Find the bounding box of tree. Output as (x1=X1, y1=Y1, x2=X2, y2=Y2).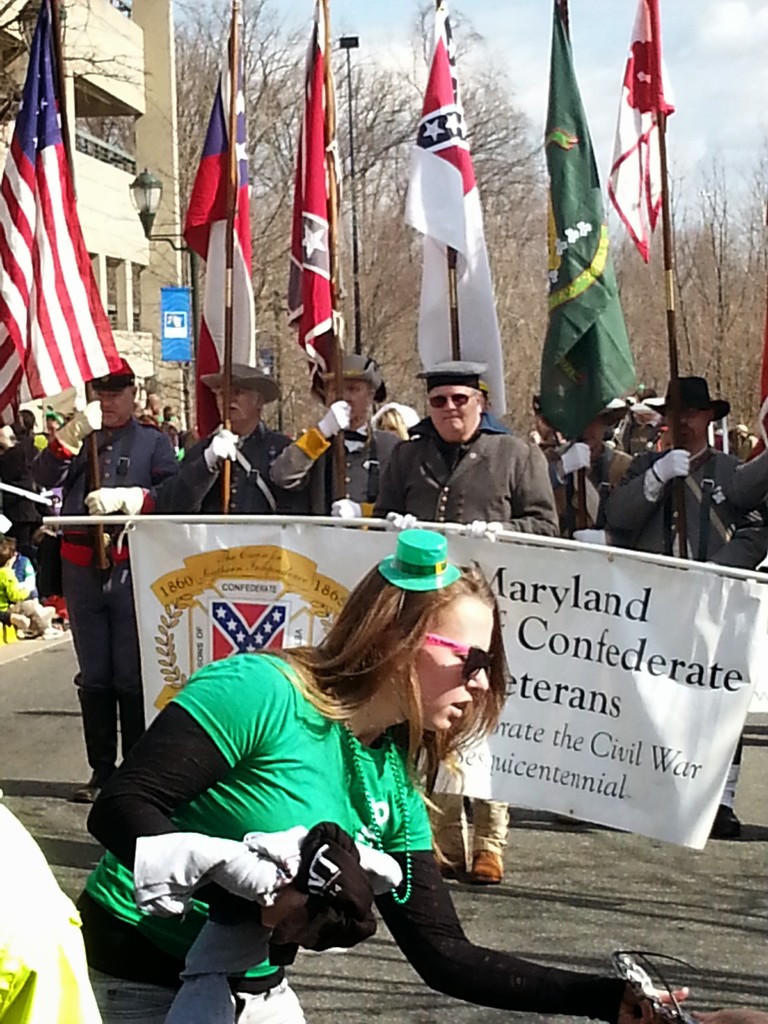
(x1=608, y1=204, x2=660, y2=397).
